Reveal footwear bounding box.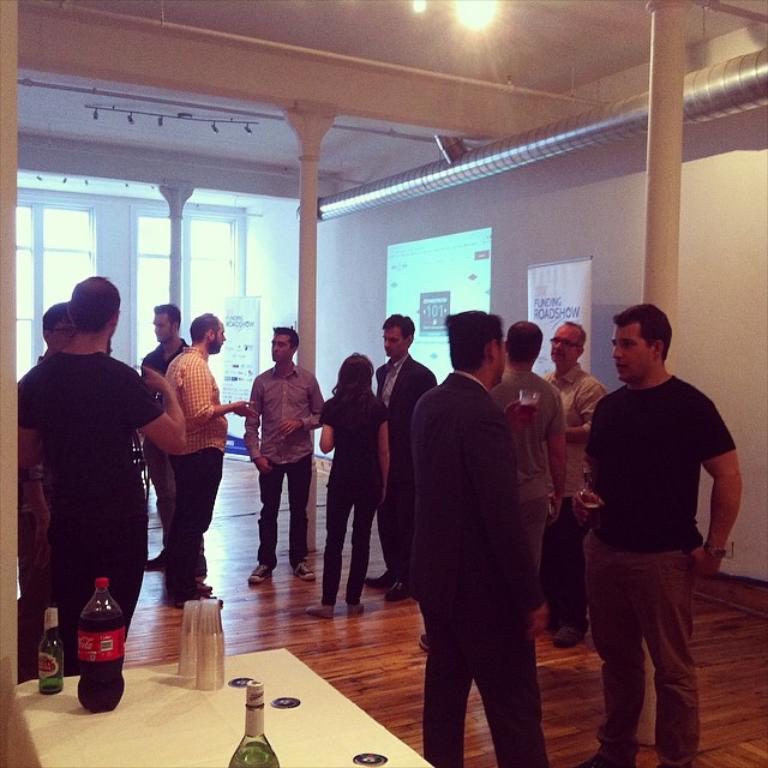
Revealed: 295/558/317/584.
